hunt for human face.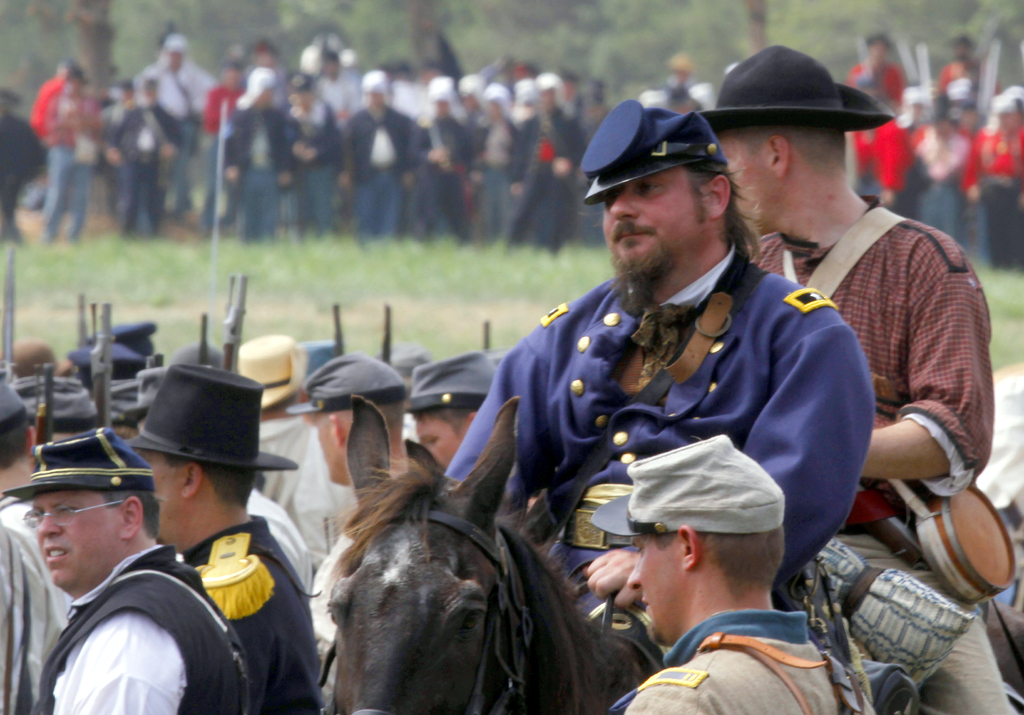
Hunted down at bbox=[627, 535, 682, 641].
